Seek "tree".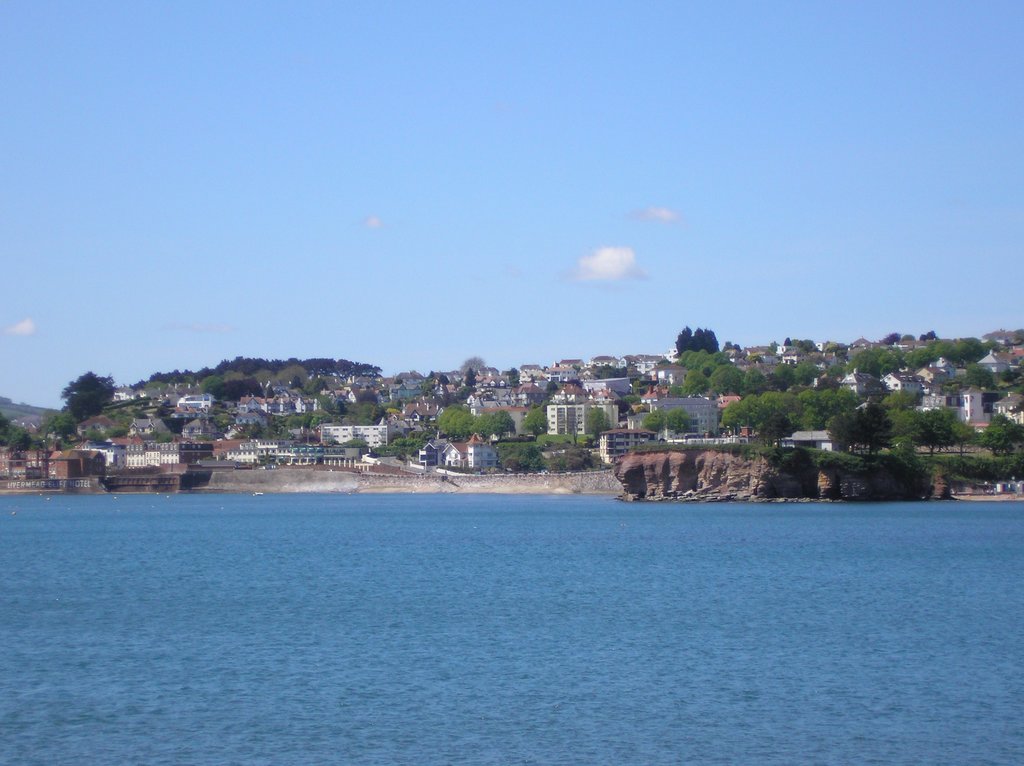
824,344,854,359.
